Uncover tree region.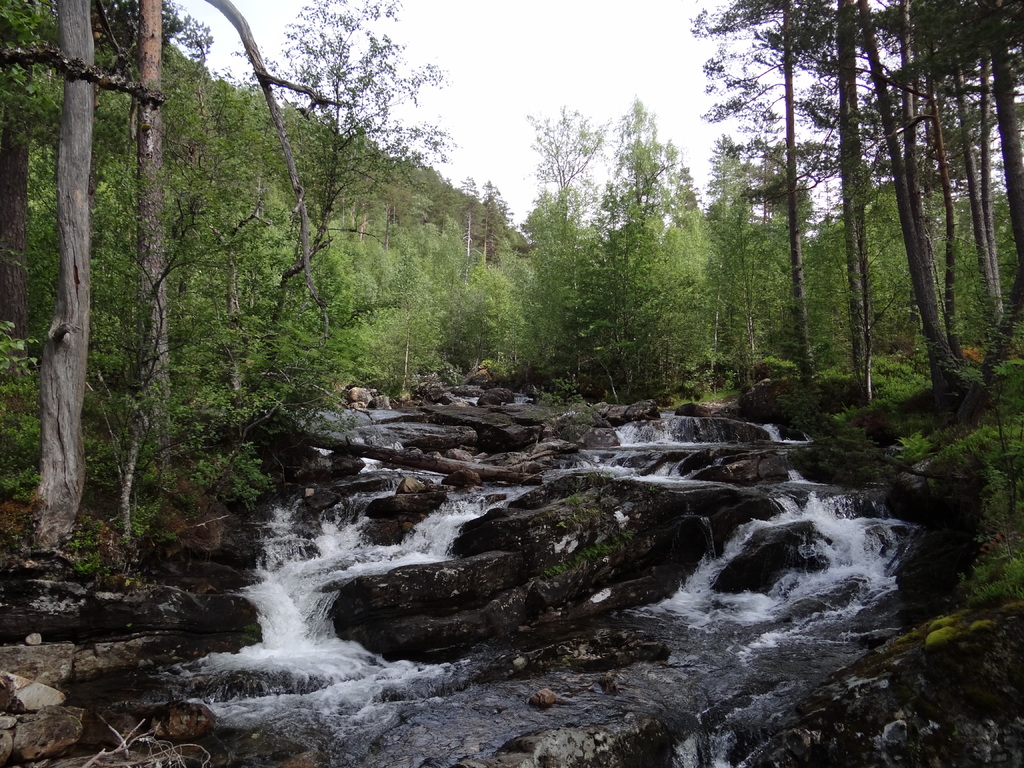
Uncovered: 515 97 614 362.
